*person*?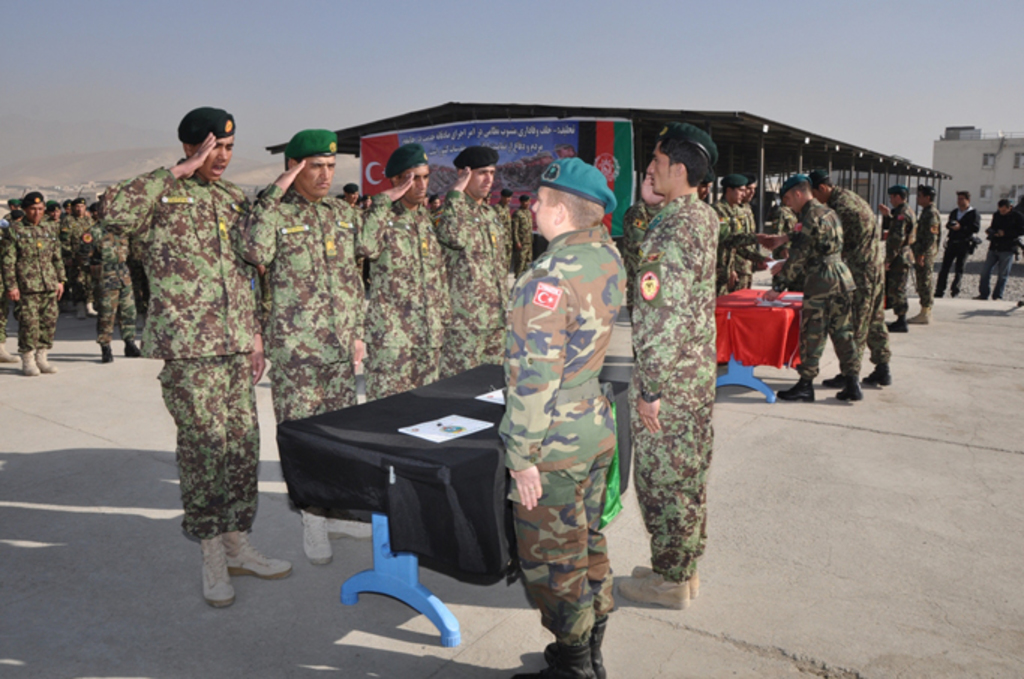
811/175/892/385
